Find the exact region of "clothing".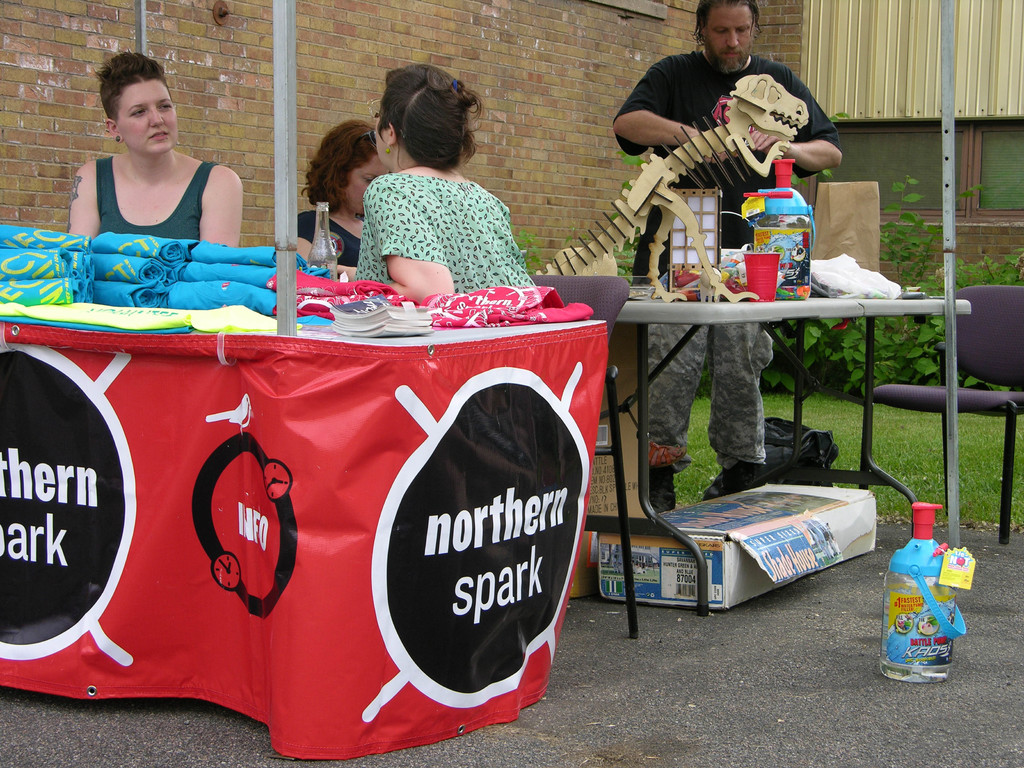
Exact region: BBox(95, 150, 216, 243).
